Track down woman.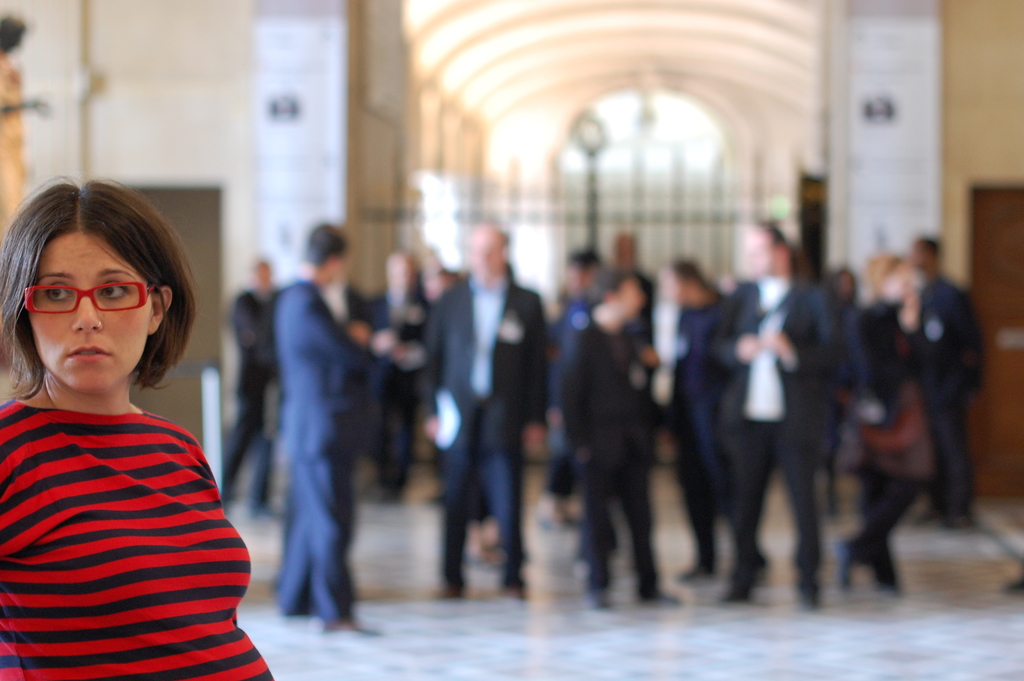
Tracked to detection(838, 261, 943, 591).
